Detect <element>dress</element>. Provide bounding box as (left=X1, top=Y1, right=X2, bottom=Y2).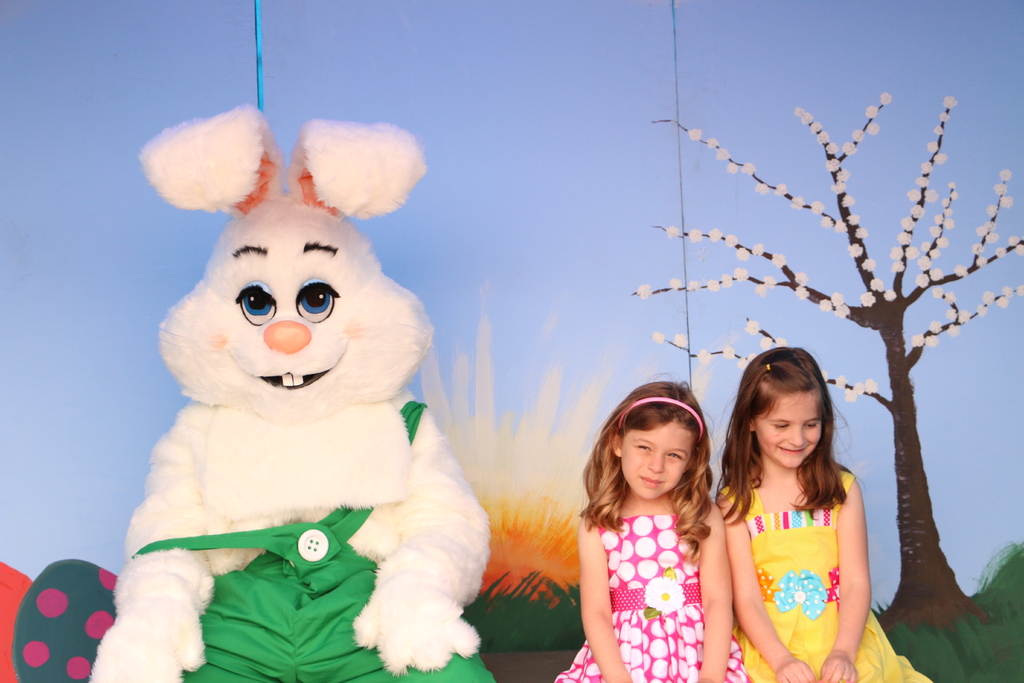
(left=557, top=514, right=744, bottom=682).
